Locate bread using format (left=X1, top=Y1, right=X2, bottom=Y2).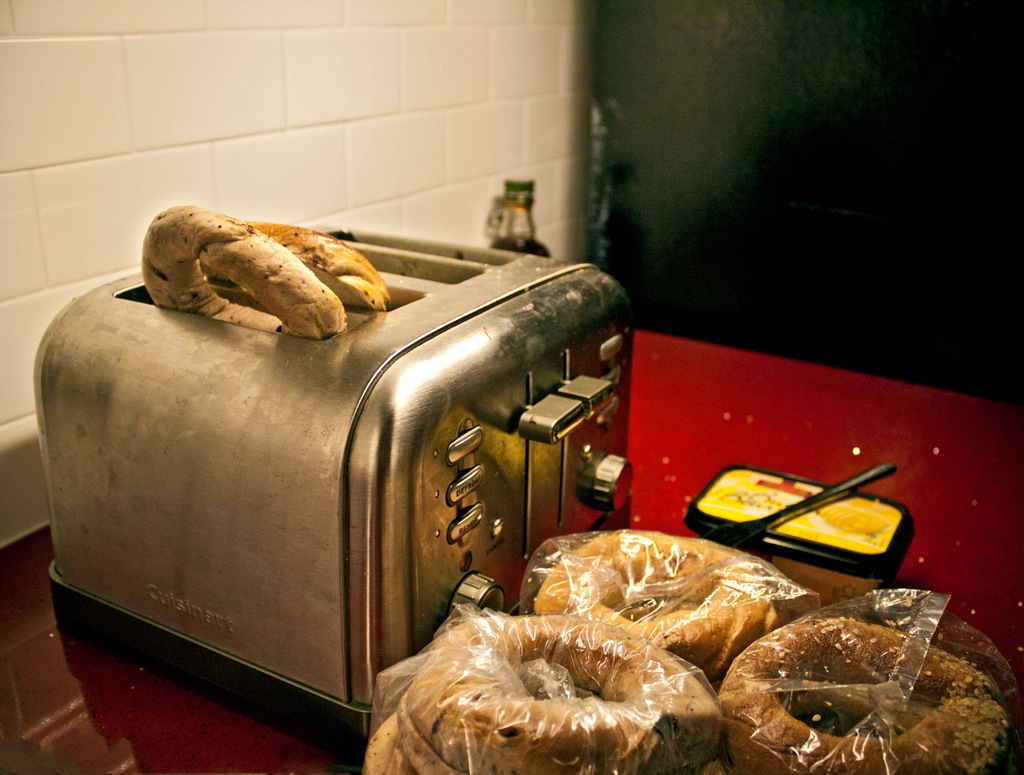
(left=141, top=207, right=348, bottom=339).
